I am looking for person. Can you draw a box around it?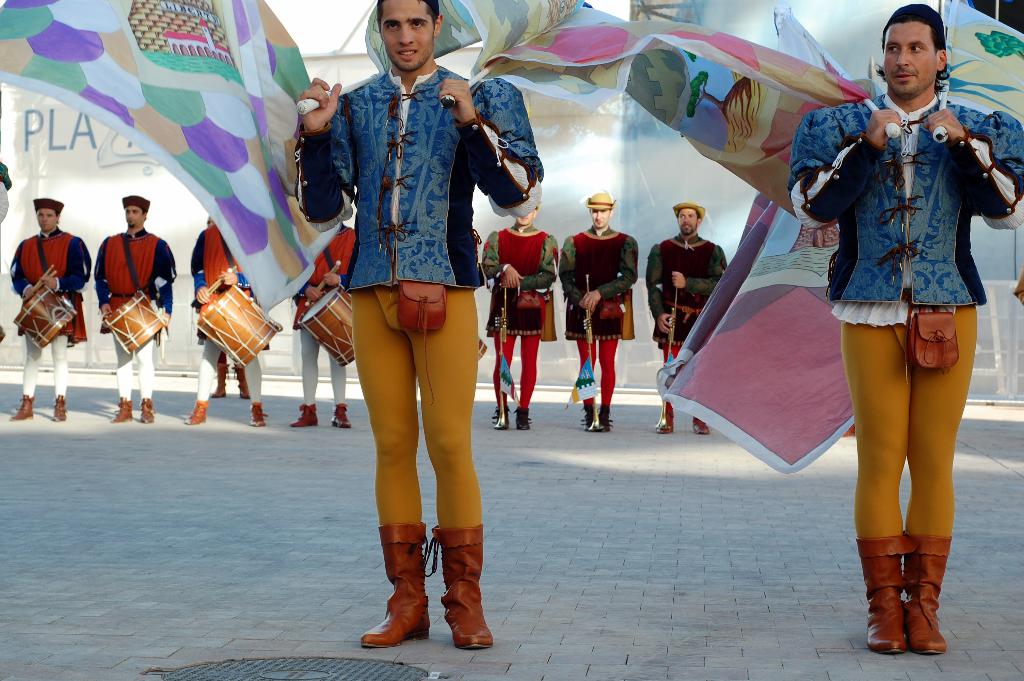
Sure, the bounding box is box(785, 0, 1023, 658).
